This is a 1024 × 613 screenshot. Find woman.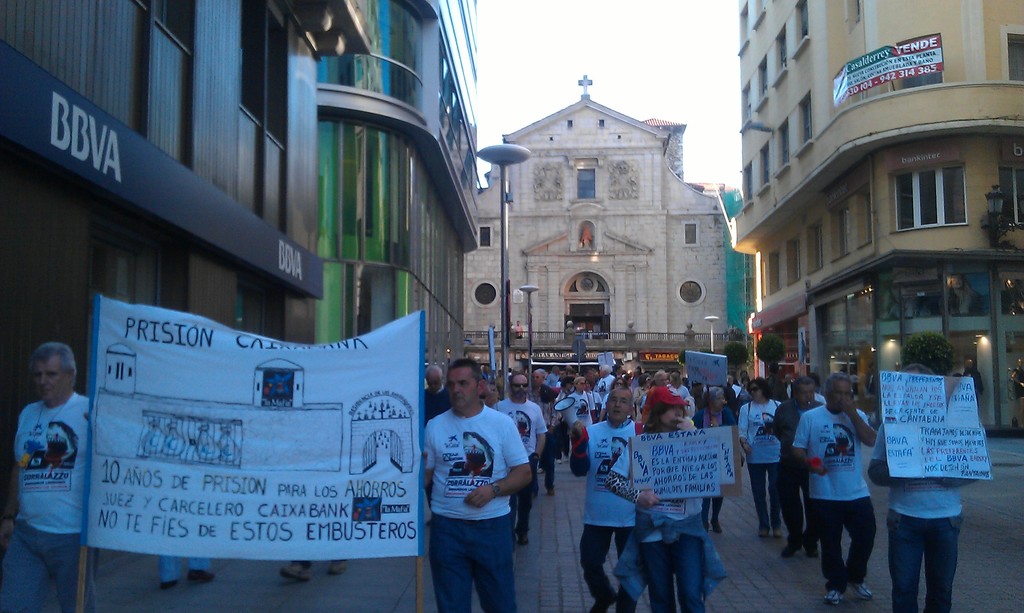
Bounding box: Rect(700, 381, 745, 535).
